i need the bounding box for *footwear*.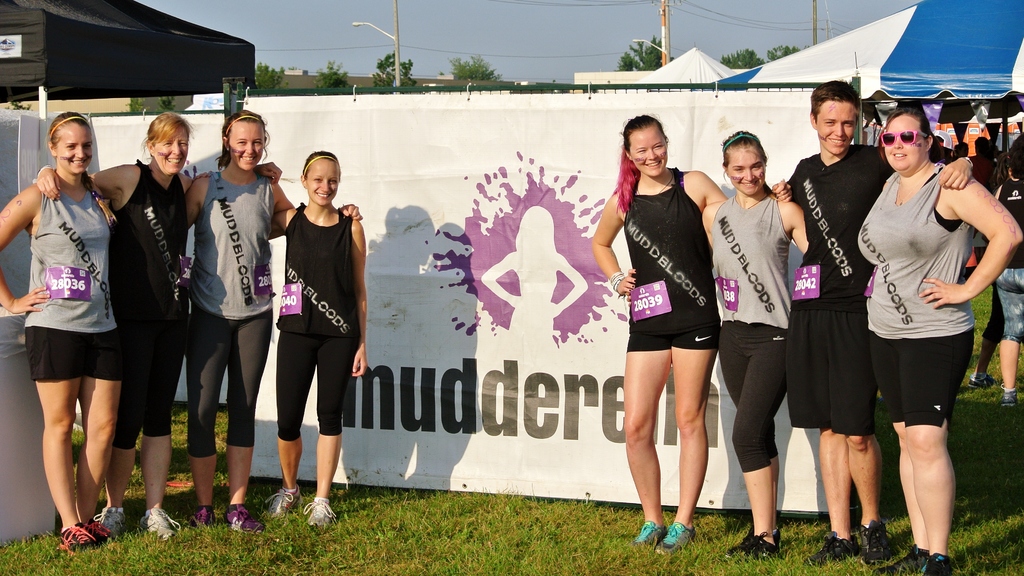
Here it is: crop(862, 527, 893, 558).
